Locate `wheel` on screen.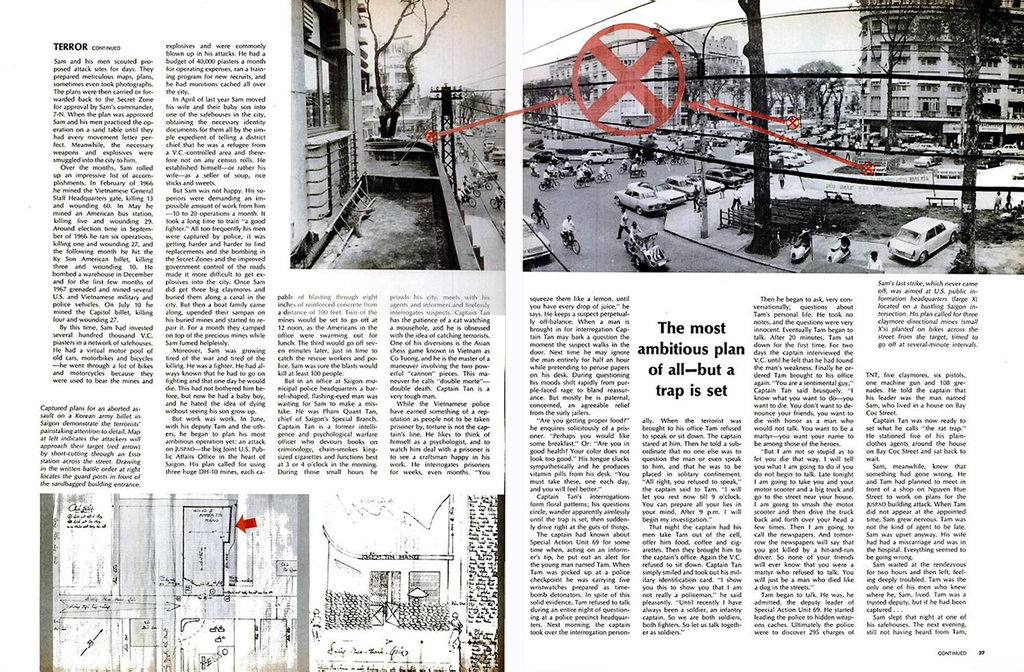
On screen at bbox=[554, 179, 563, 189].
